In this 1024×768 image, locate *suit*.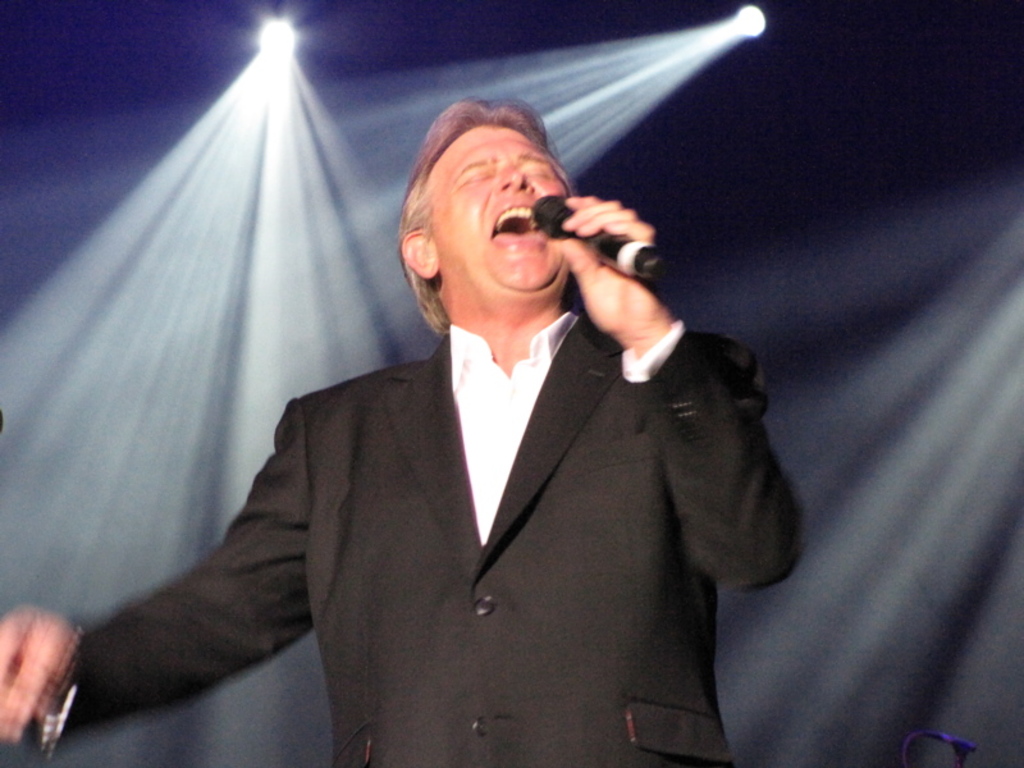
Bounding box: locate(196, 196, 756, 739).
